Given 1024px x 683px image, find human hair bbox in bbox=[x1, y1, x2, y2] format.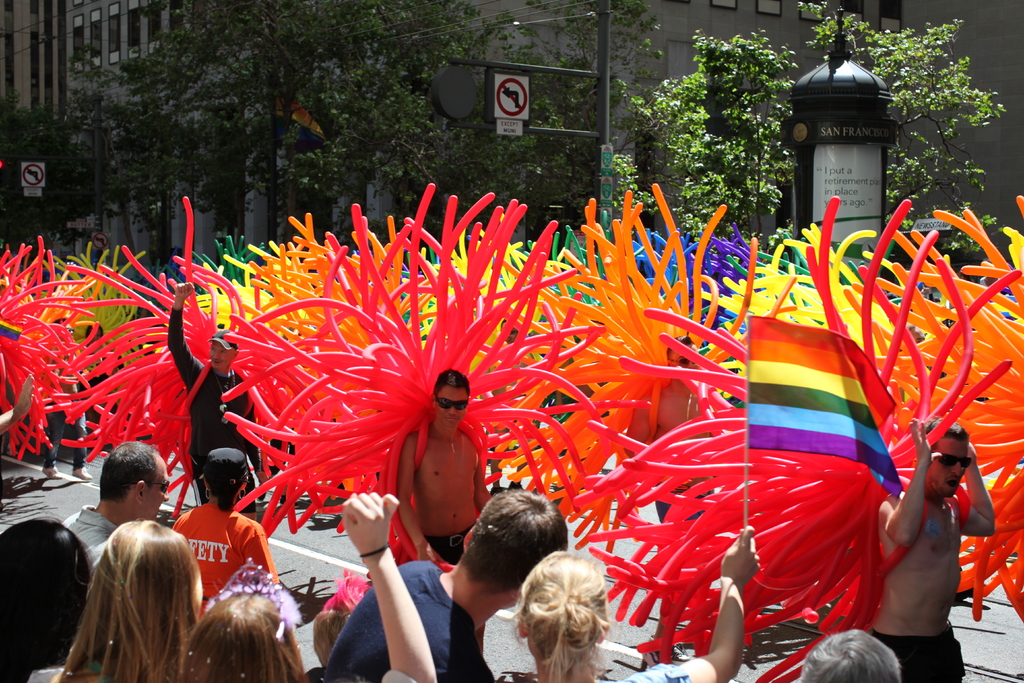
bbox=[4, 507, 92, 682].
